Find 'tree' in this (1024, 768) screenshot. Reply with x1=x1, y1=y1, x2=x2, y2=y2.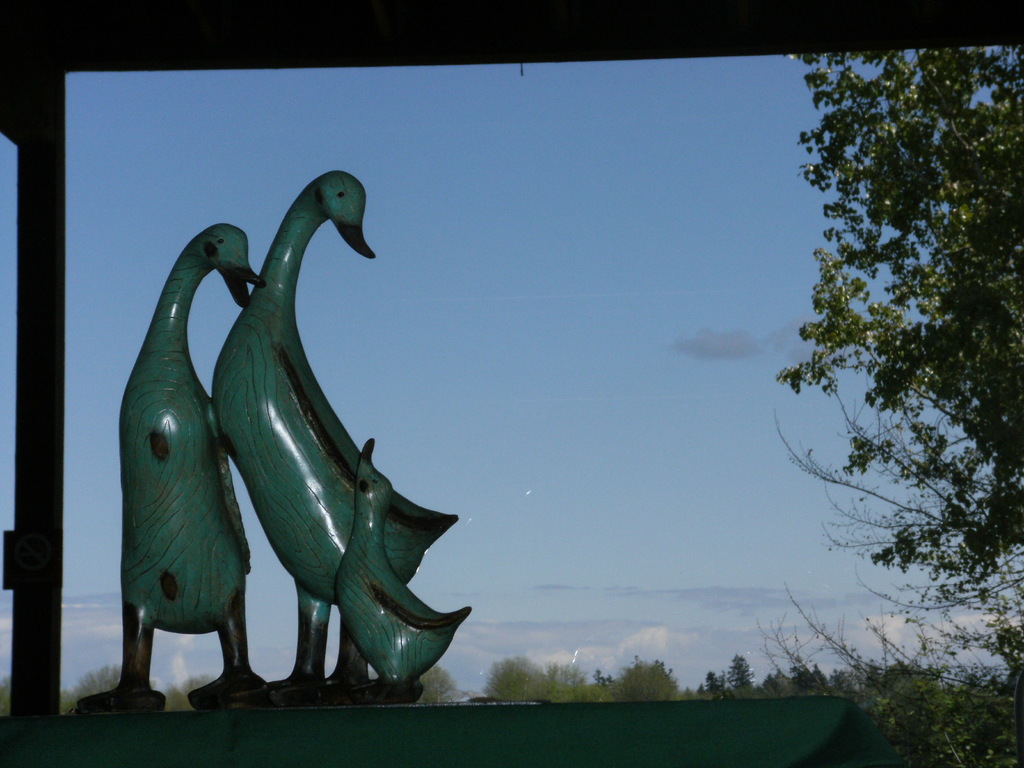
x1=177, y1=669, x2=216, y2=707.
